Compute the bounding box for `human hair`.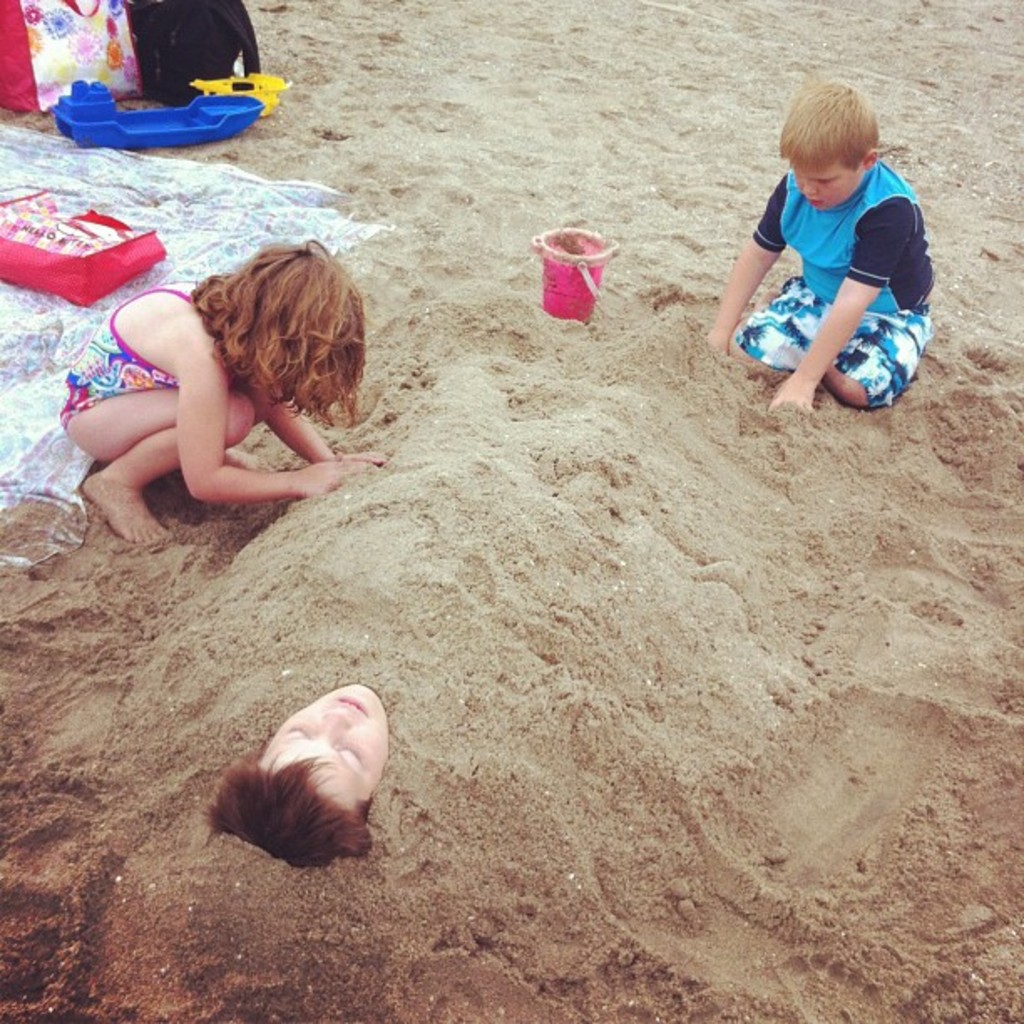
BBox(184, 228, 366, 437).
